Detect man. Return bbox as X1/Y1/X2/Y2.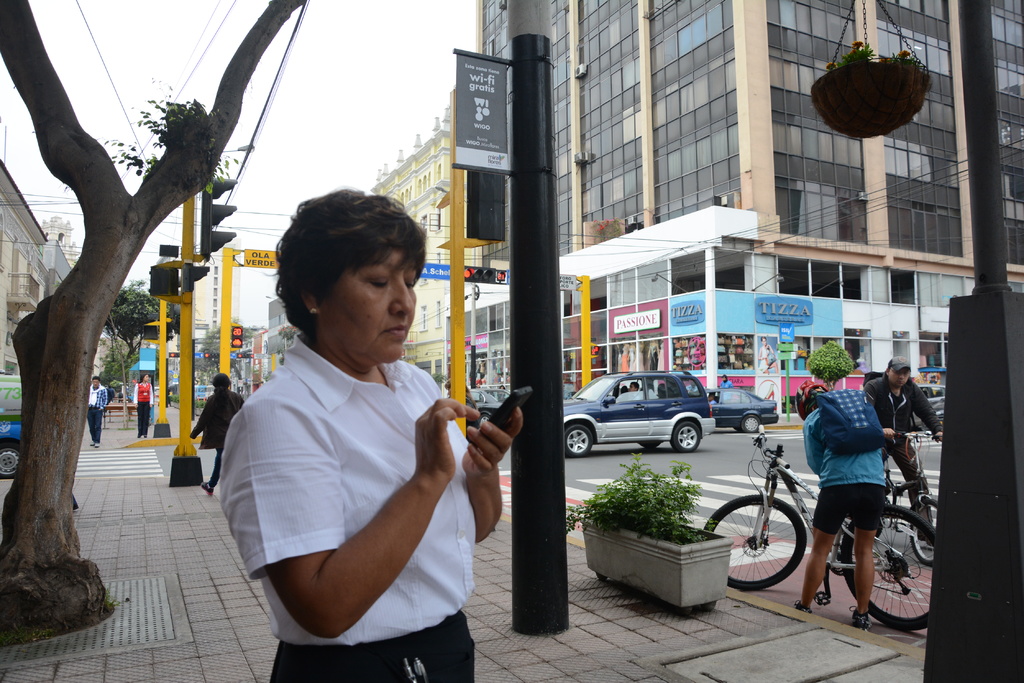
862/357/945/541.
